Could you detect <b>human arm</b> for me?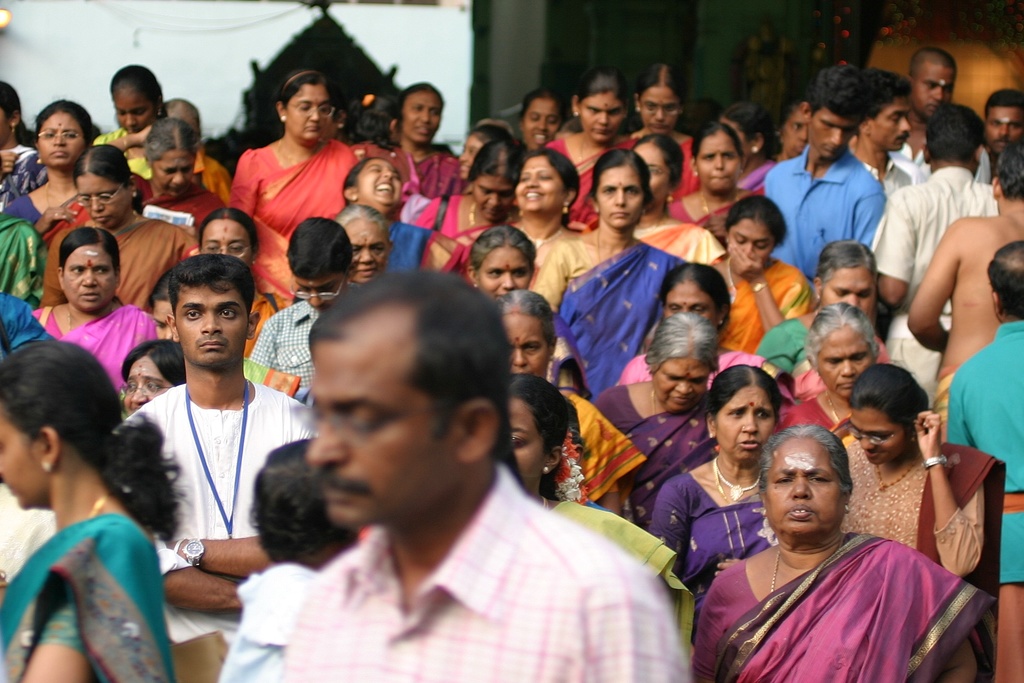
Detection result: (407,220,454,280).
